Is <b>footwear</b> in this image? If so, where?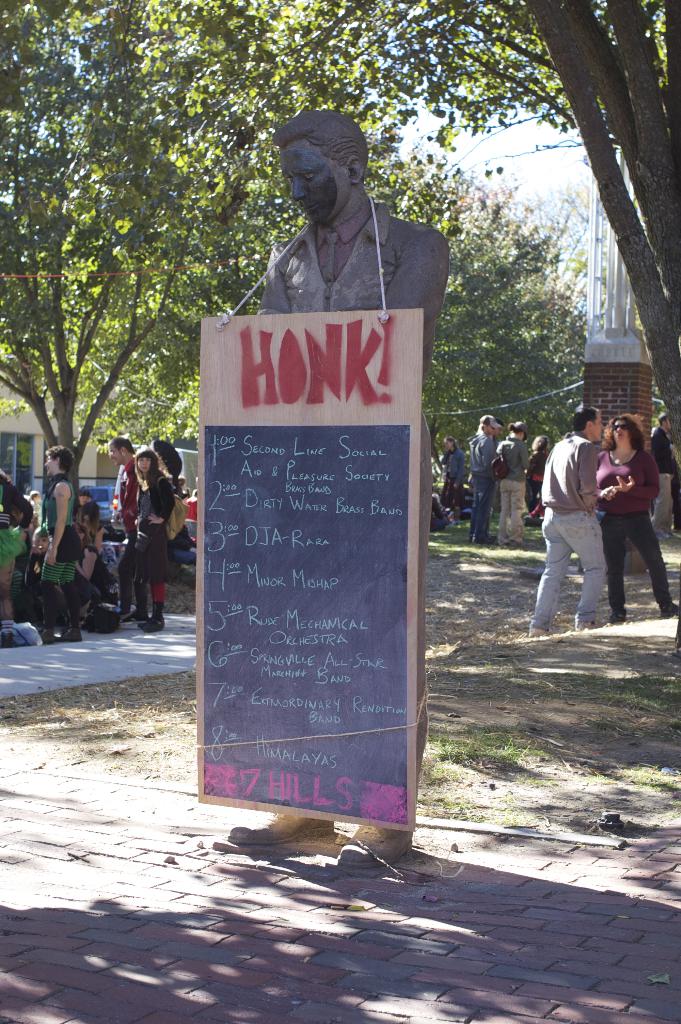
Yes, at [578, 616, 606, 630].
